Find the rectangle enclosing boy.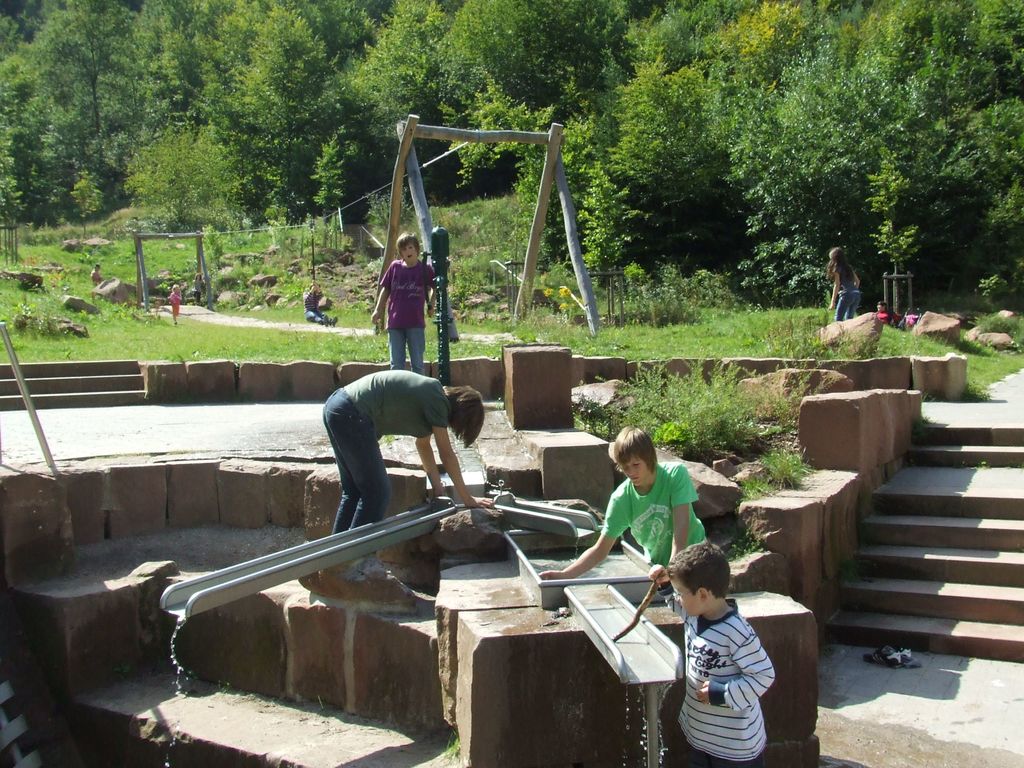
(577, 427, 708, 609).
